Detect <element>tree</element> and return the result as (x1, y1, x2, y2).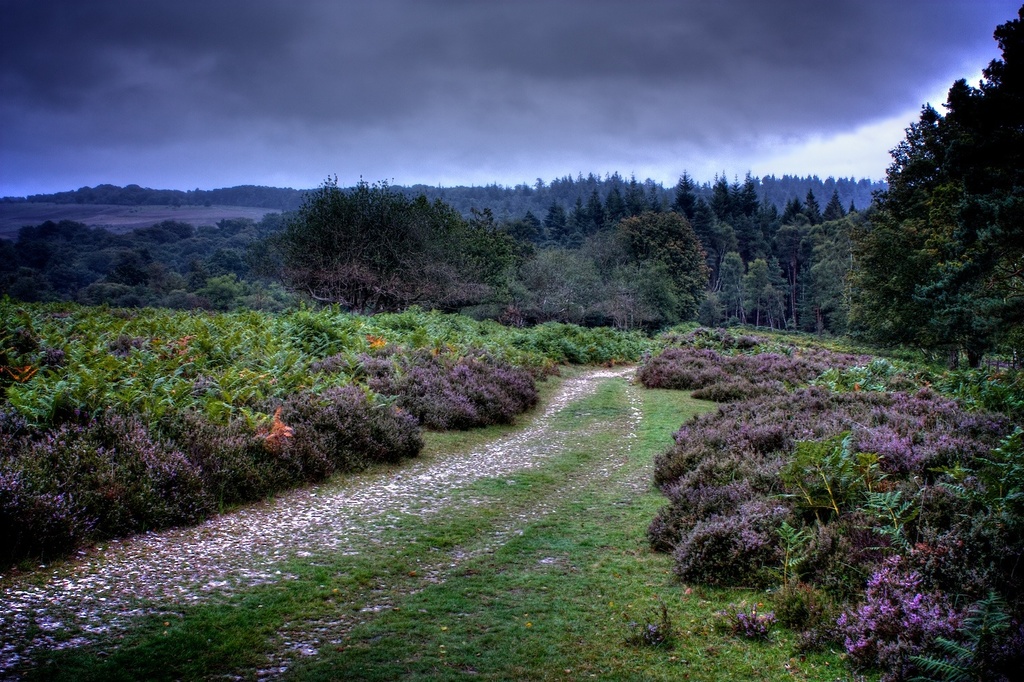
(227, 205, 285, 285).
